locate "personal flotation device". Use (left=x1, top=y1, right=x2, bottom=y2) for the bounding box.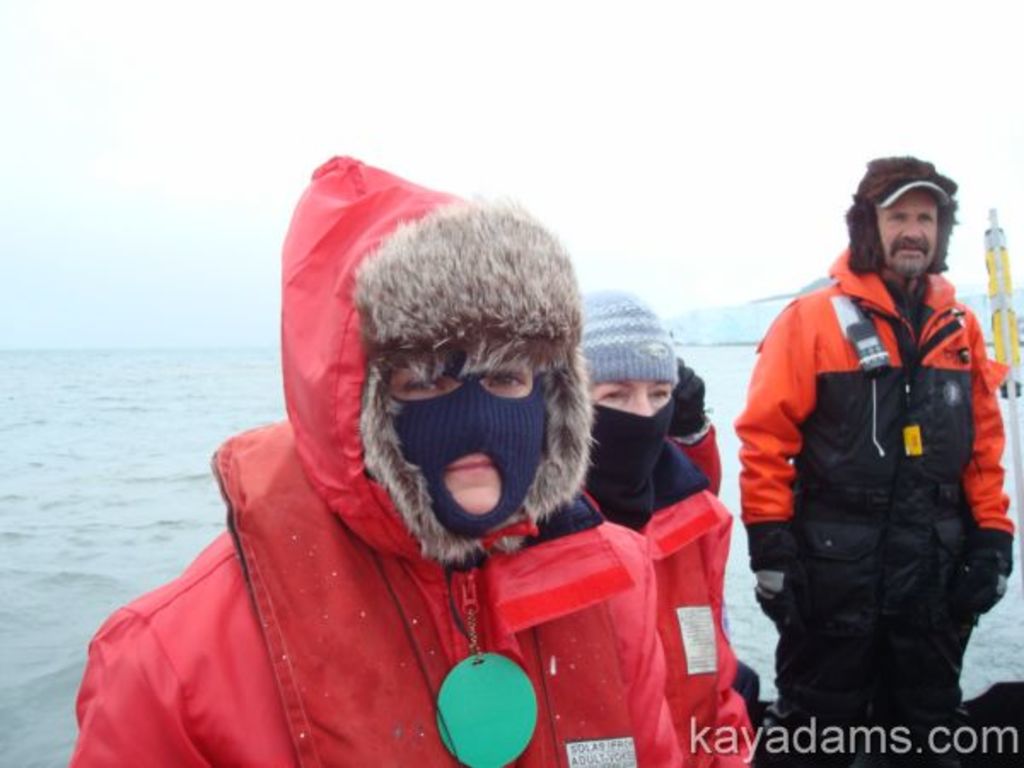
(left=652, top=539, right=736, bottom=766).
